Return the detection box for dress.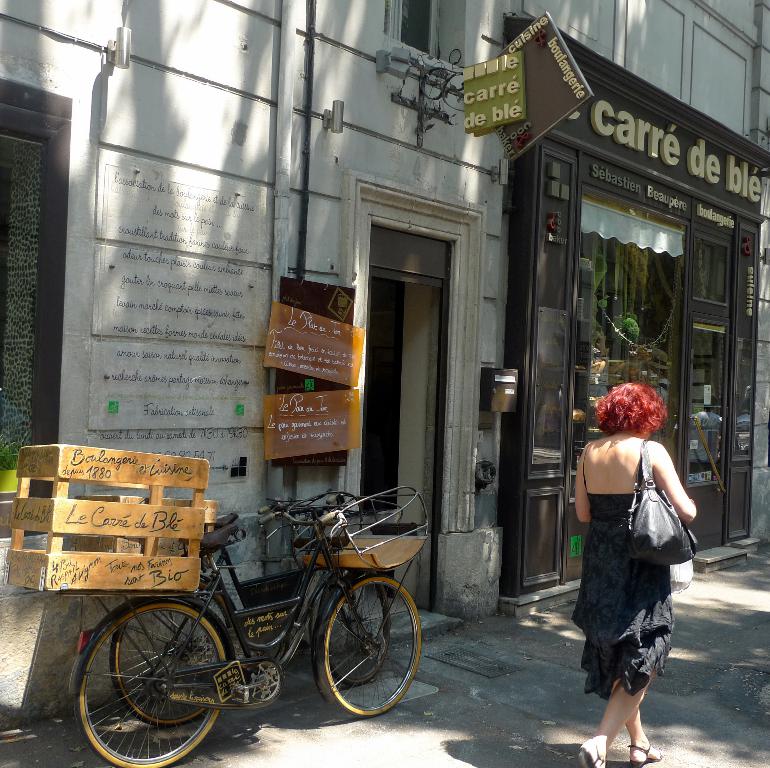
[x1=571, y1=441, x2=672, y2=698].
